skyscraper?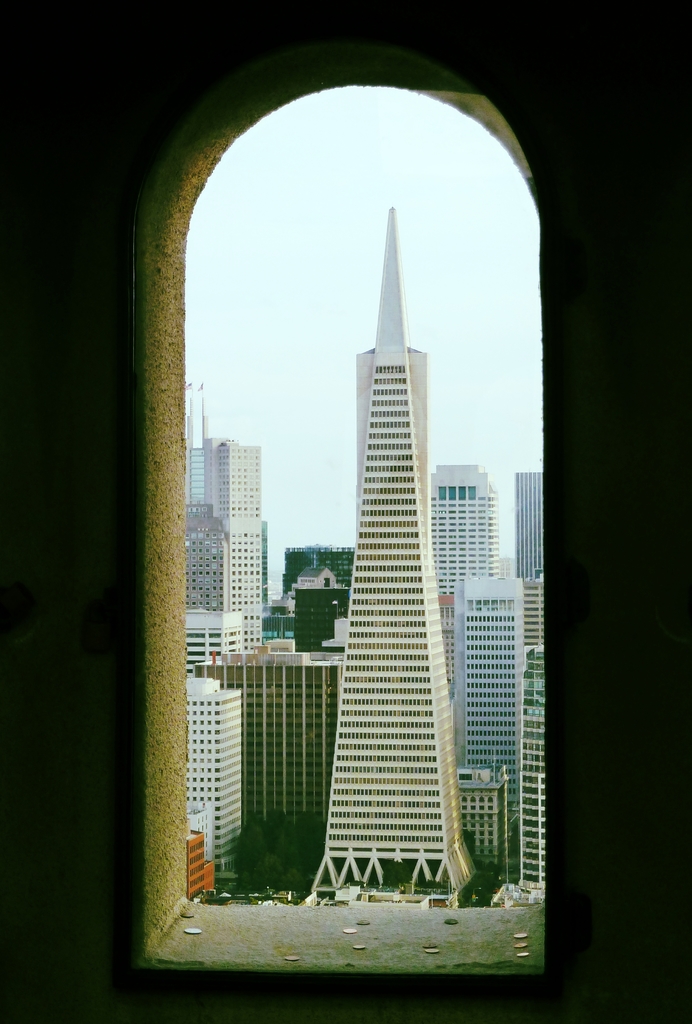
x1=498, y1=465, x2=554, y2=601
